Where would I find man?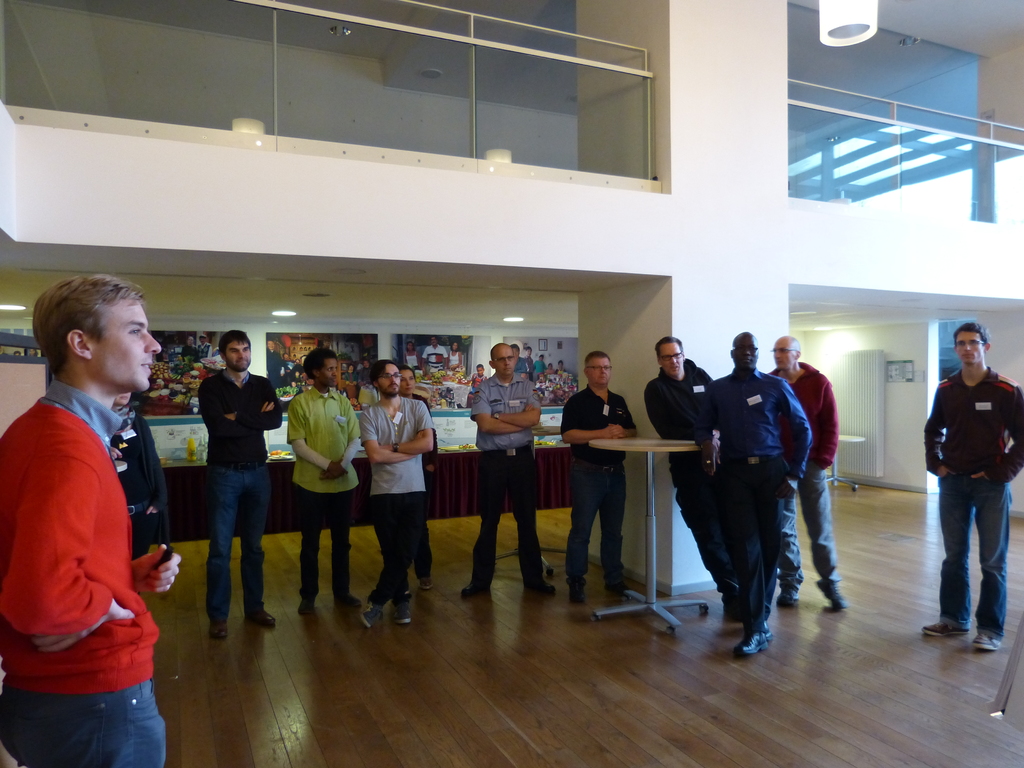
At locate(264, 337, 282, 390).
